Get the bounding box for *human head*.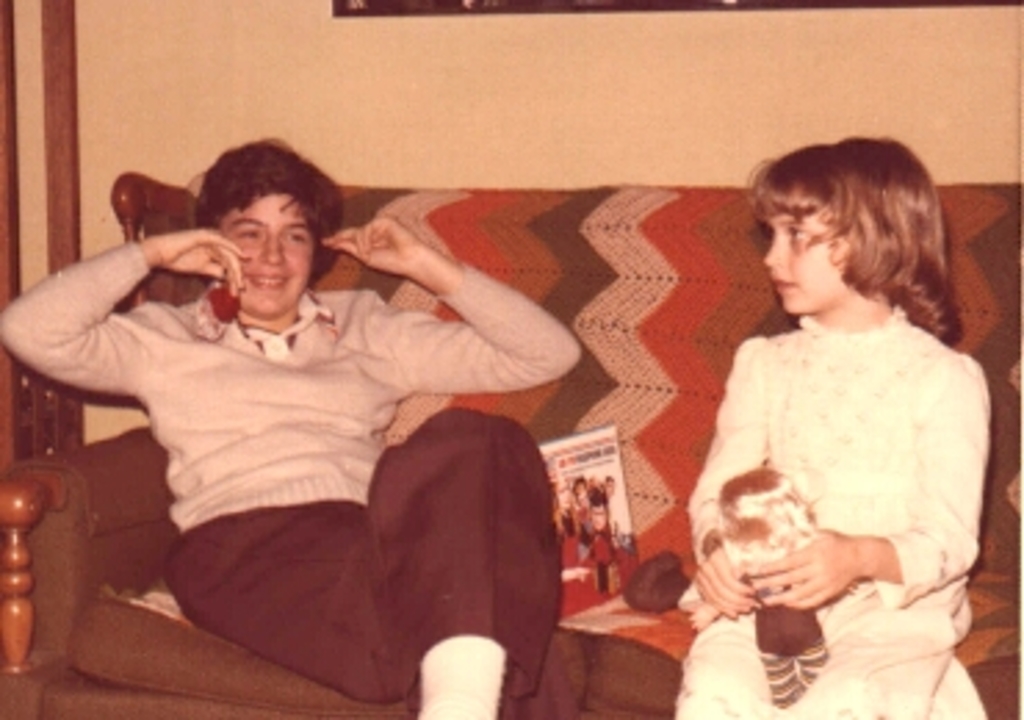
573:468:589:501.
